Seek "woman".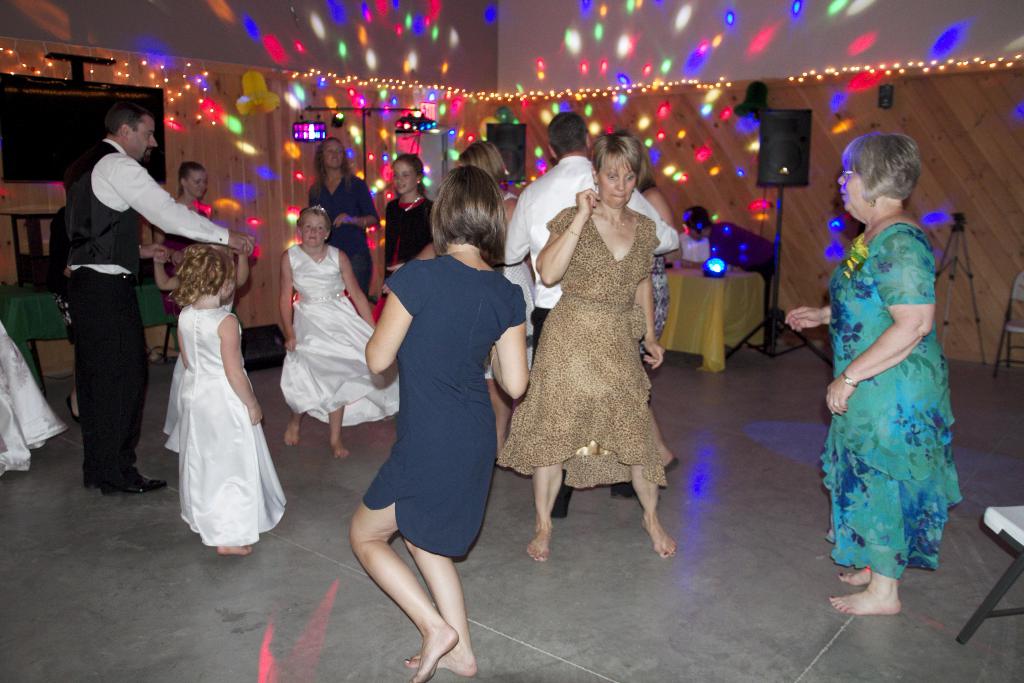
left=148, top=157, right=214, bottom=319.
